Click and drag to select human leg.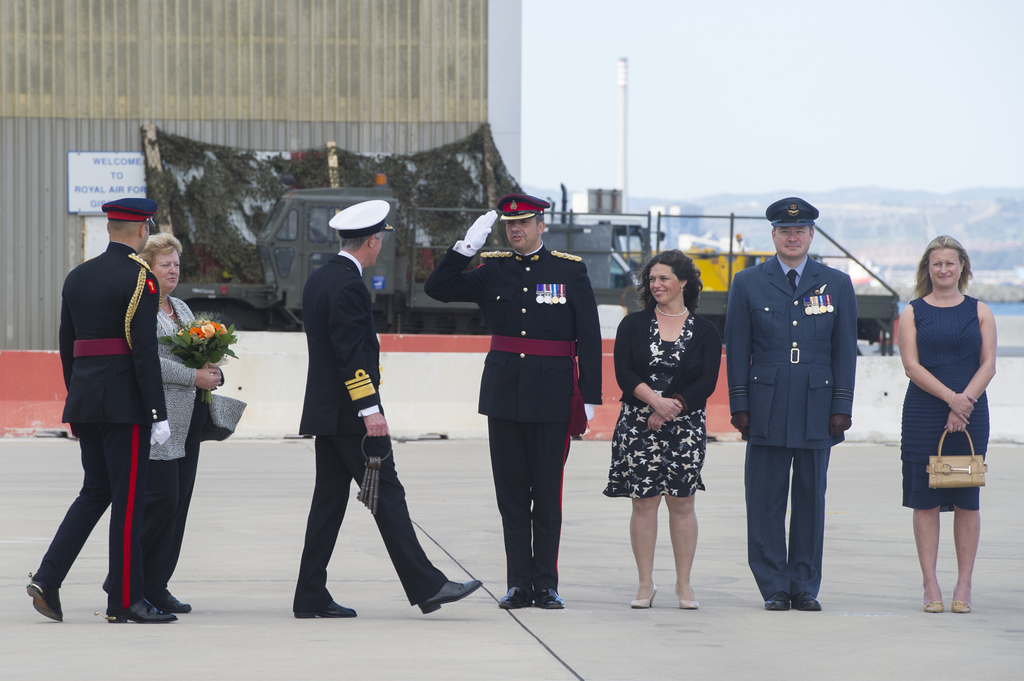
Selection: (left=99, top=363, right=172, bottom=625).
